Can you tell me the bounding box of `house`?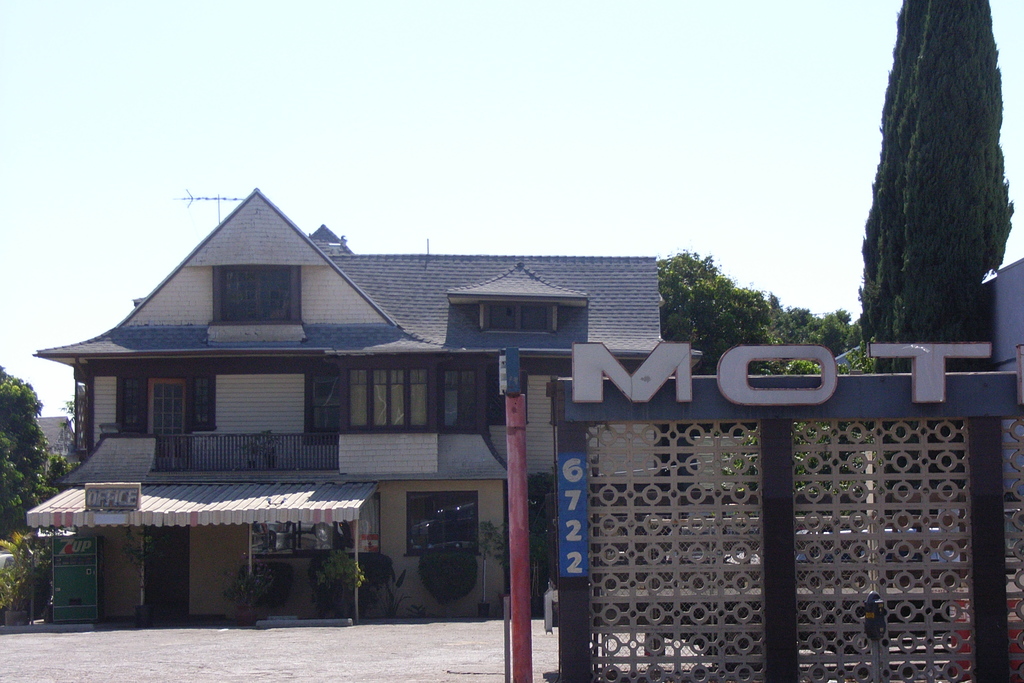
19, 176, 669, 619.
